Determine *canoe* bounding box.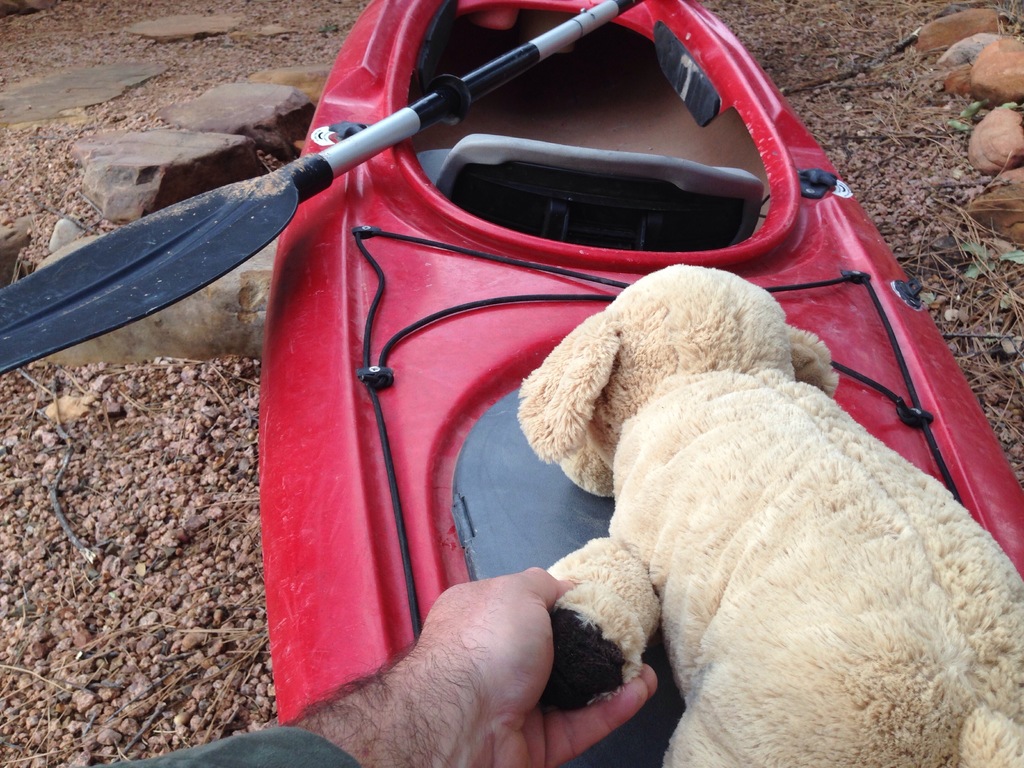
Determined: bbox=(180, 68, 1023, 767).
